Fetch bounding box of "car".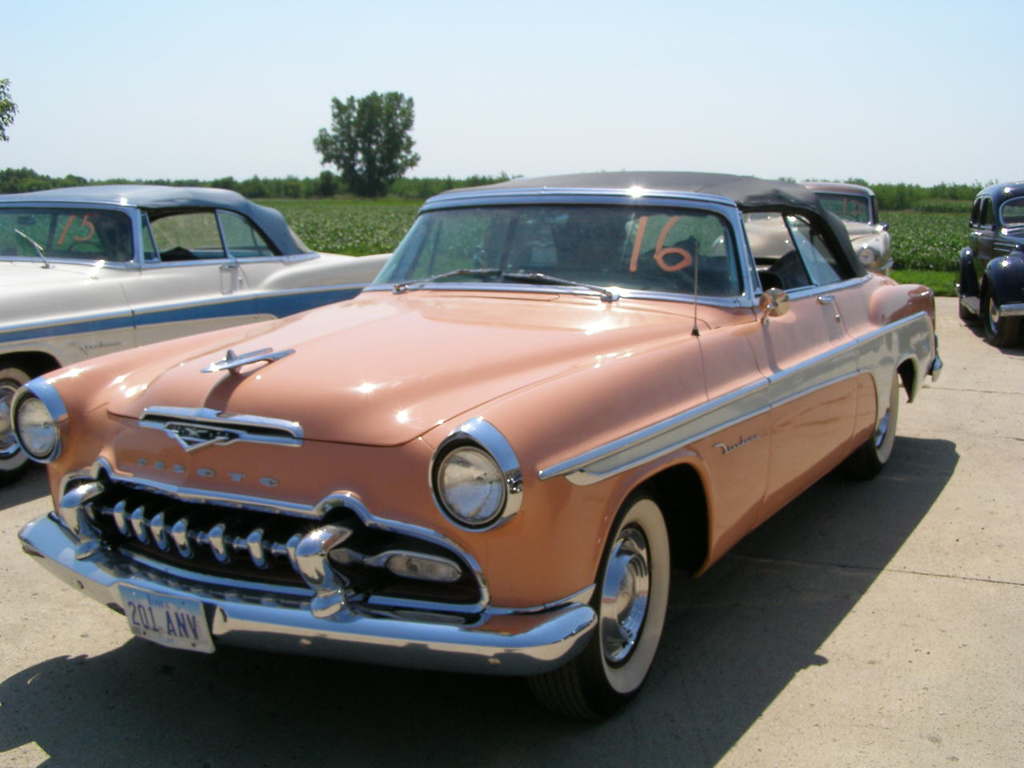
Bbox: (left=4, top=169, right=946, bottom=714).
